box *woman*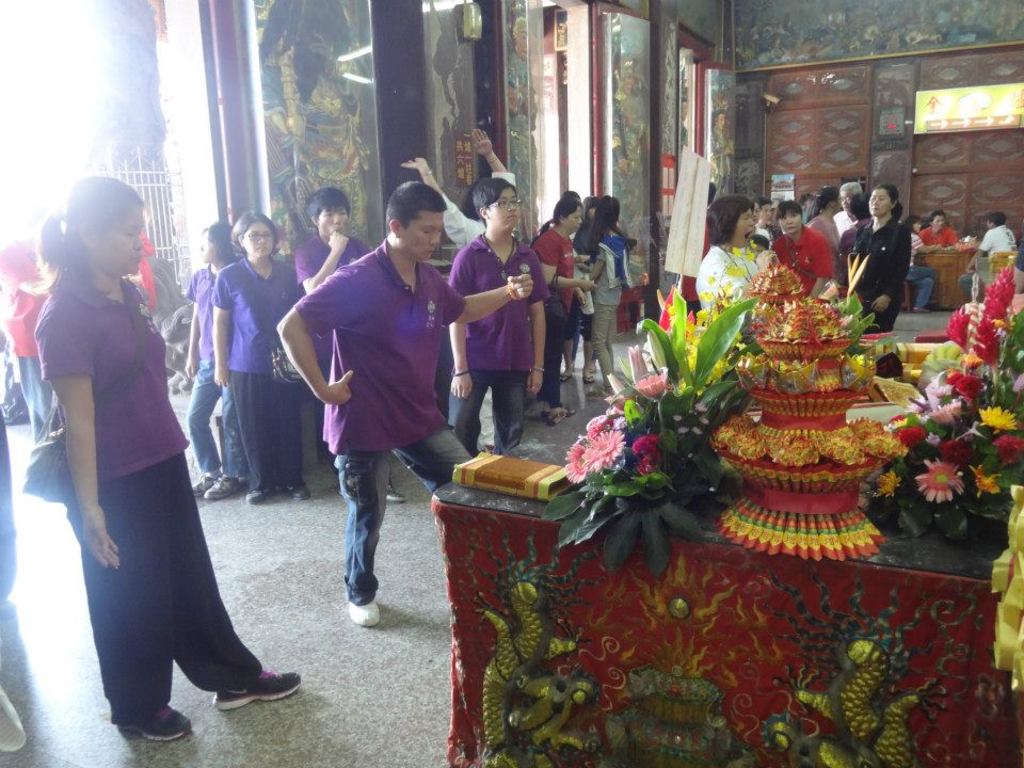
box(844, 182, 915, 334)
